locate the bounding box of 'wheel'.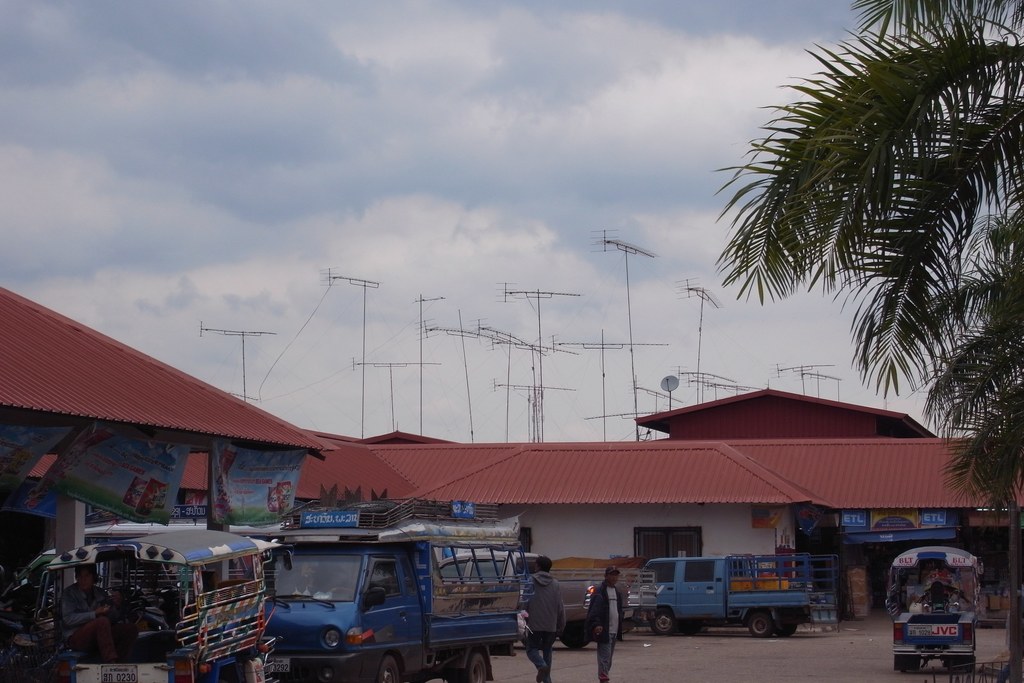
Bounding box: 649, 608, 676, 637.
